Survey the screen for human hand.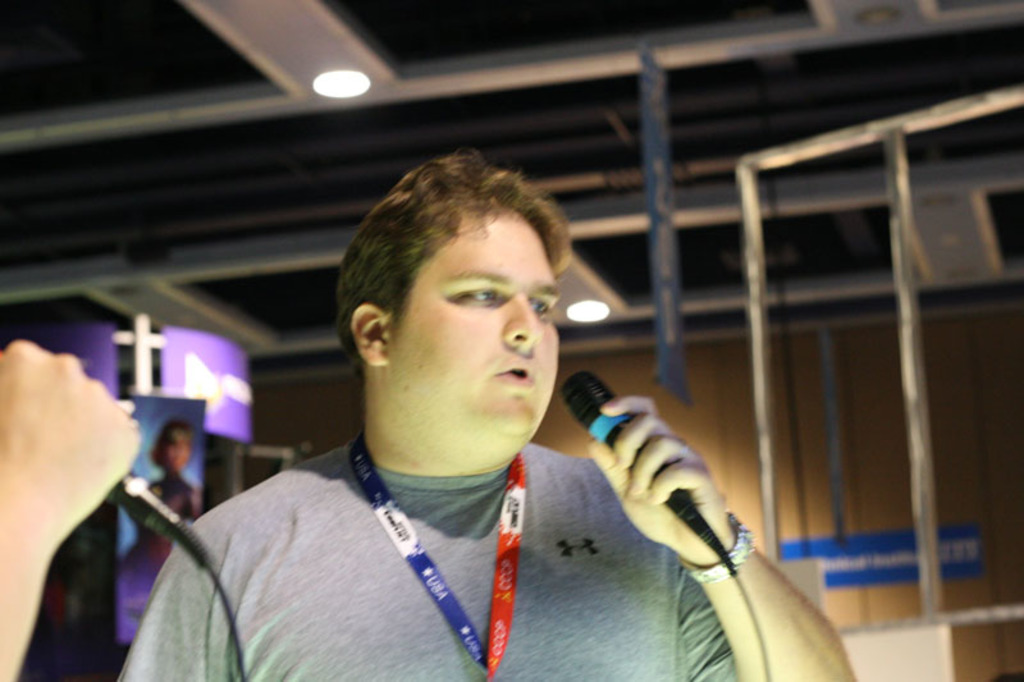
Survey found: box=[586, 413, 767, 599].
